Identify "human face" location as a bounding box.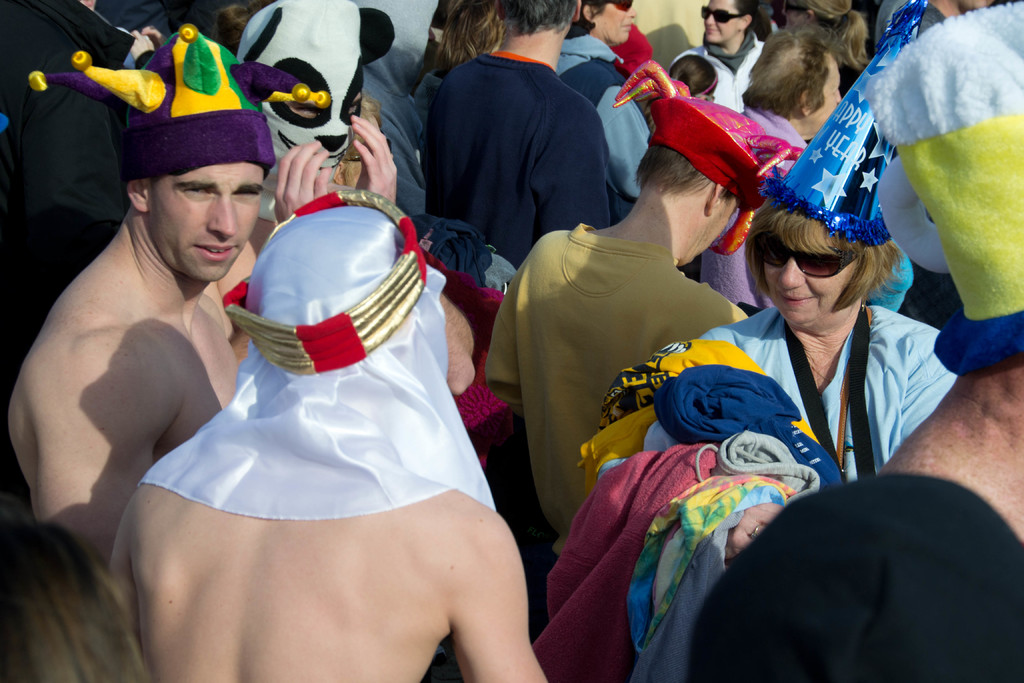
BBox(760, 217, 855, 325).
